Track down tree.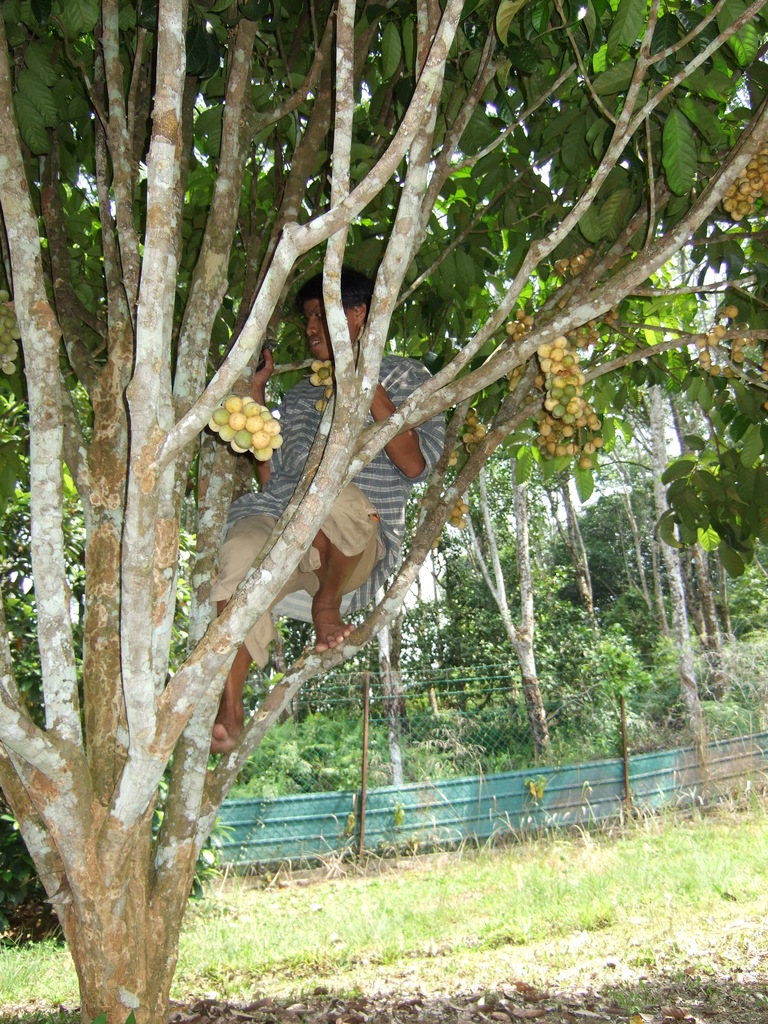
Tracked to <region>0, 0, 767, 1023</region>.
